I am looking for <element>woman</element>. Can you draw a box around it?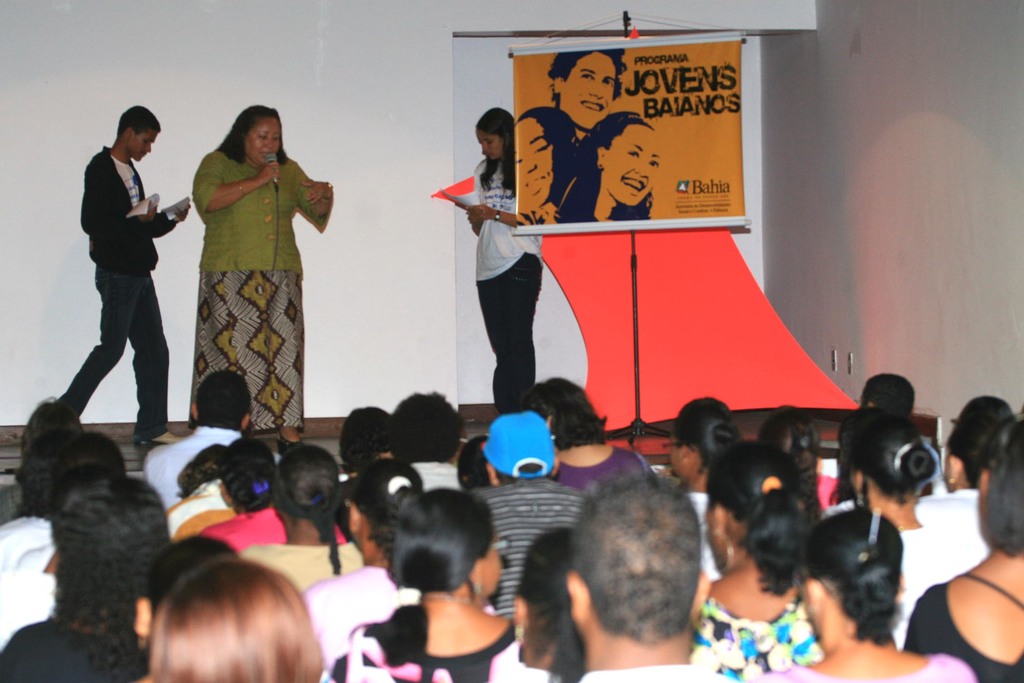
Sure, the bounding box is select_region(186, 104, 330, 449).
